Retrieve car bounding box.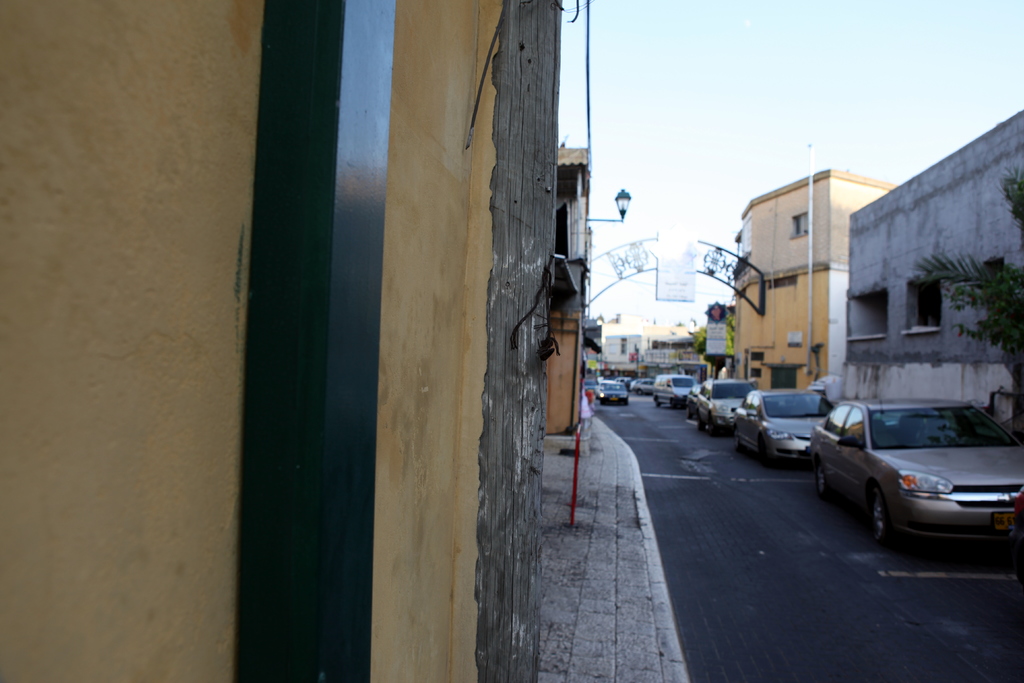
Bounding box: [732,380,838,470].
